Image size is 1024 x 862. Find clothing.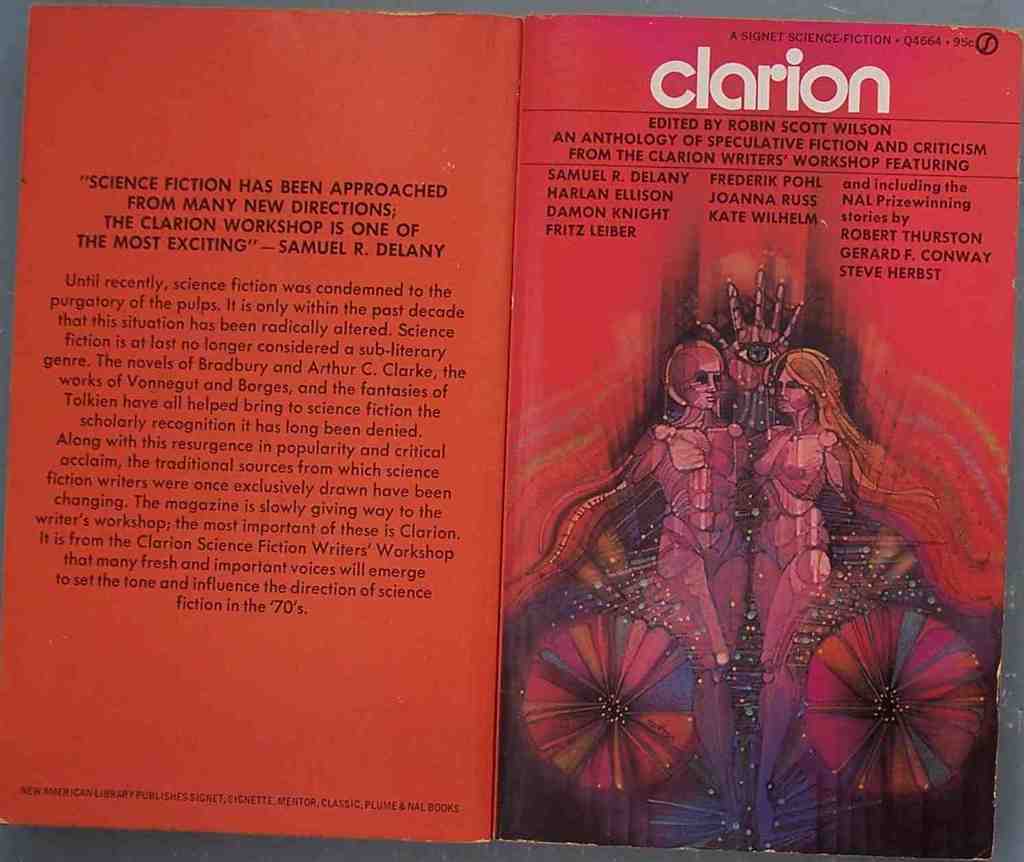
[x1=749, y1=427, x2=837, y2=672].
